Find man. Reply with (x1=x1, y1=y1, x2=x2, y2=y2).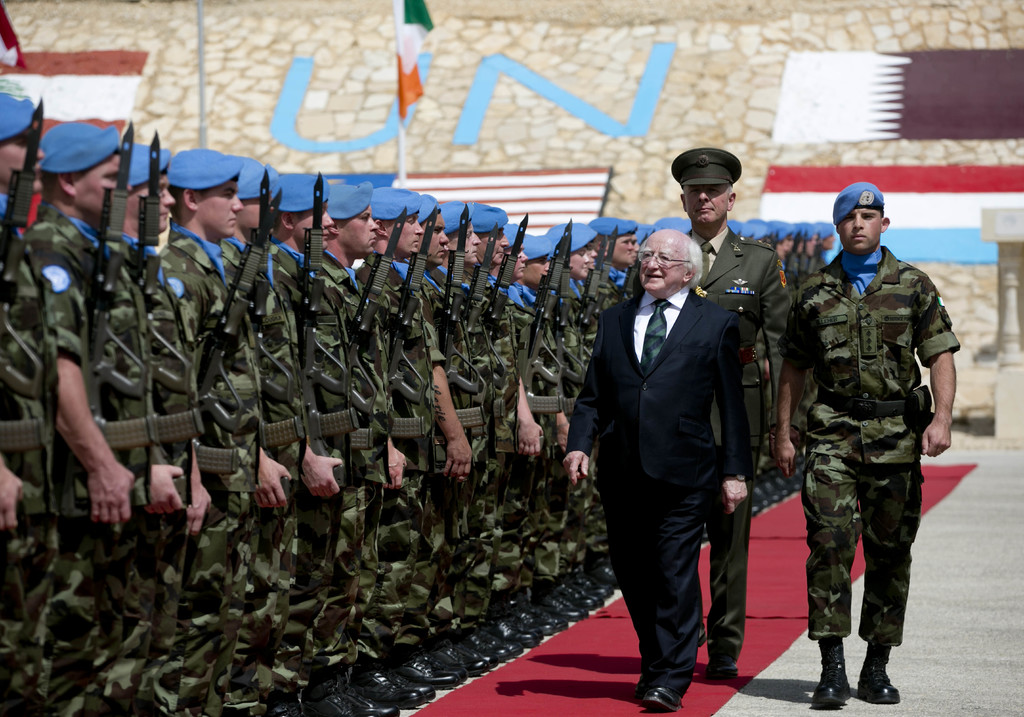
(x1=559, y1=214, x2=755, y2=713).
